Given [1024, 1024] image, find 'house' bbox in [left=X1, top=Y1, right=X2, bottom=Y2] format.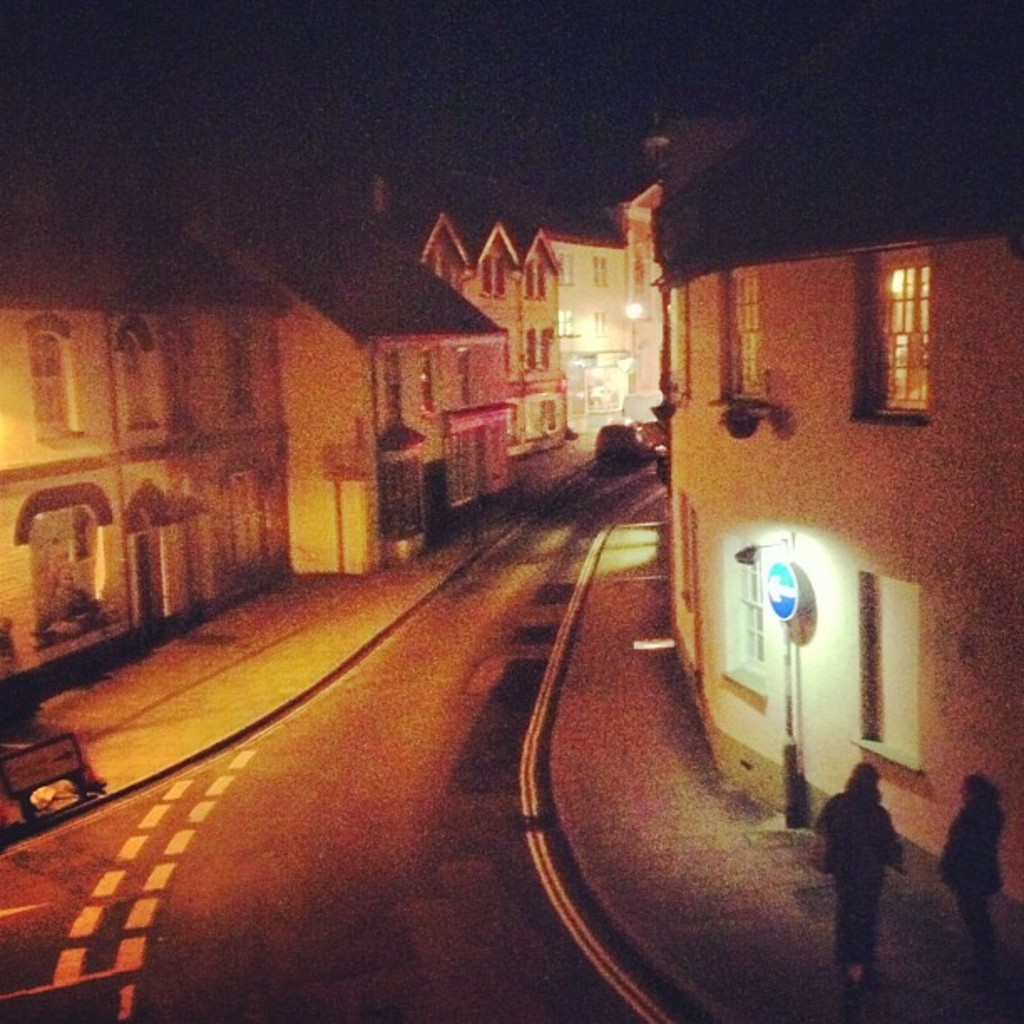
[left=653, top=85, right=1022, bottom=848].
